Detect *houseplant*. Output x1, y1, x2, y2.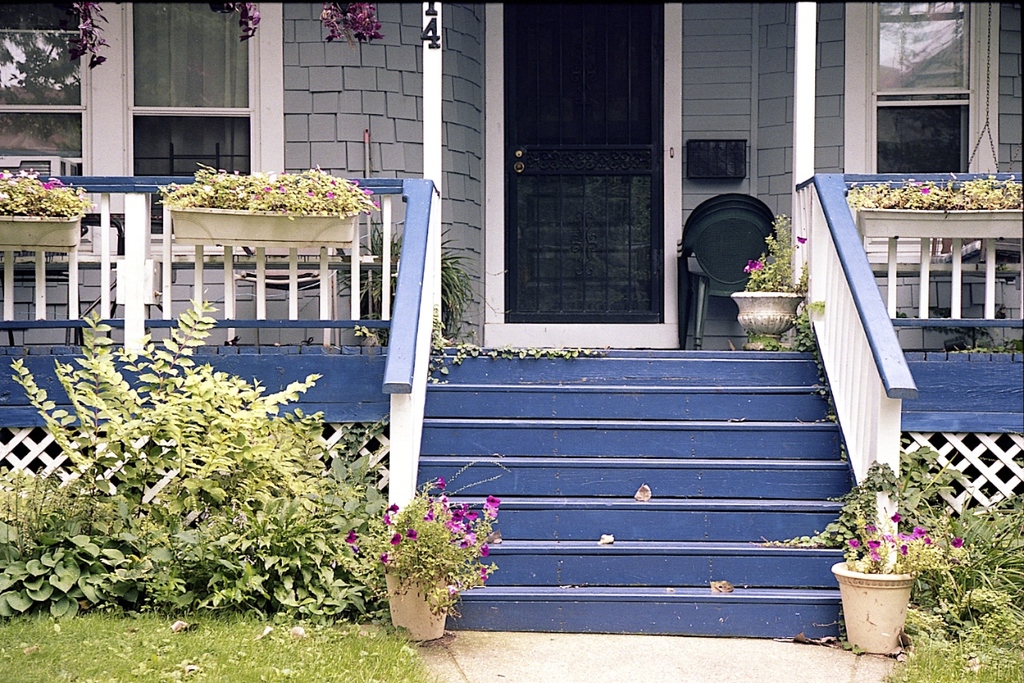
846, 174, 1023, 239.
